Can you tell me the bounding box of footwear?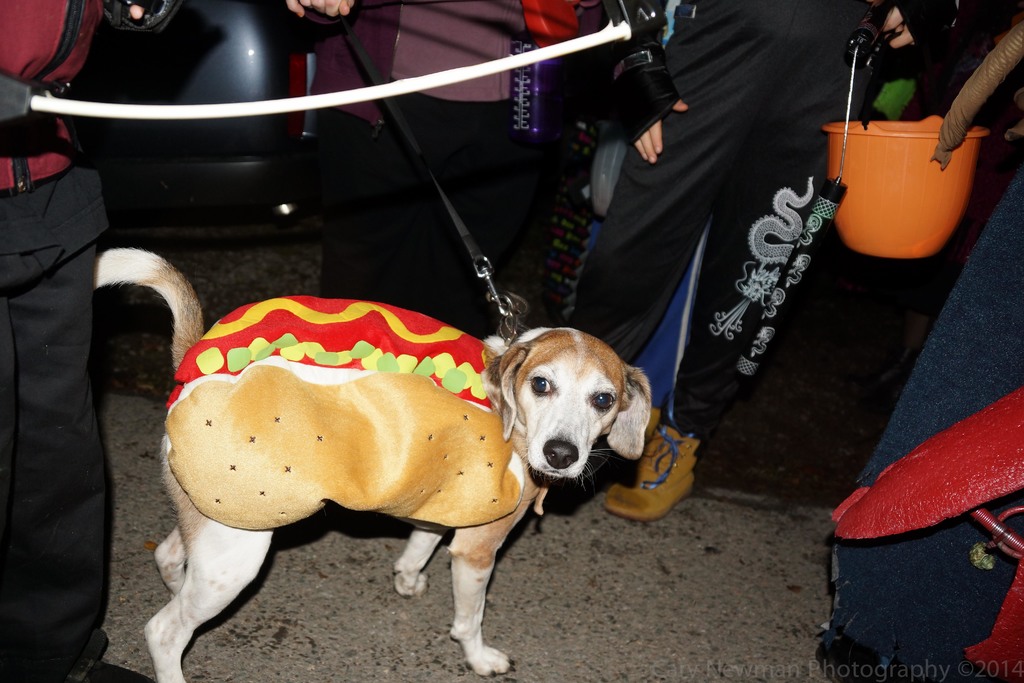
BBox(72, 658, 156, 682).
